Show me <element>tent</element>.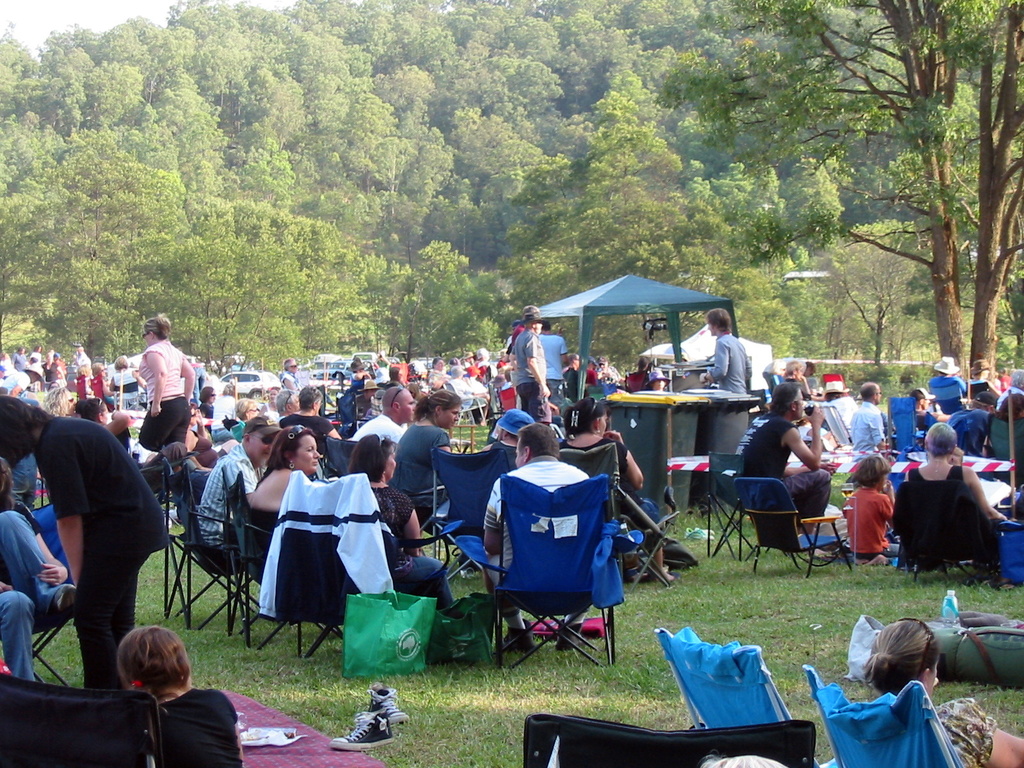
<element>tent</element> is here: <region>518, 274, 739, 408</region>.
